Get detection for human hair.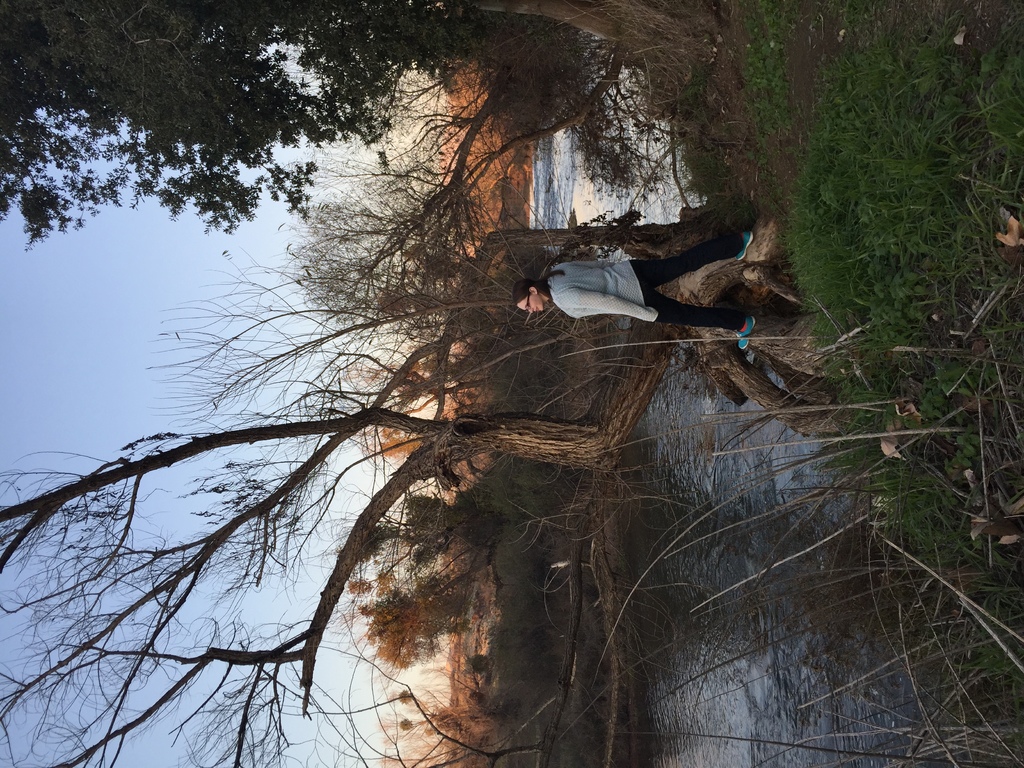
Detection: Rect(517, 273, 569, 303).
